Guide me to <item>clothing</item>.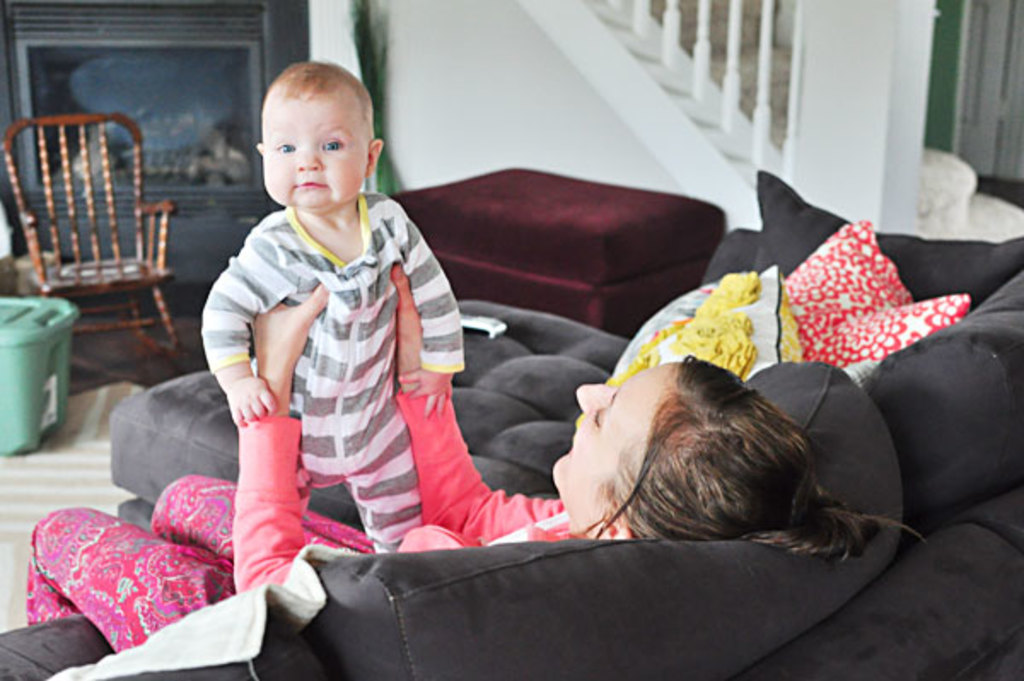
Guidance: {"left": 19, "top": 386, "right": 580, "bottom": 654}.
